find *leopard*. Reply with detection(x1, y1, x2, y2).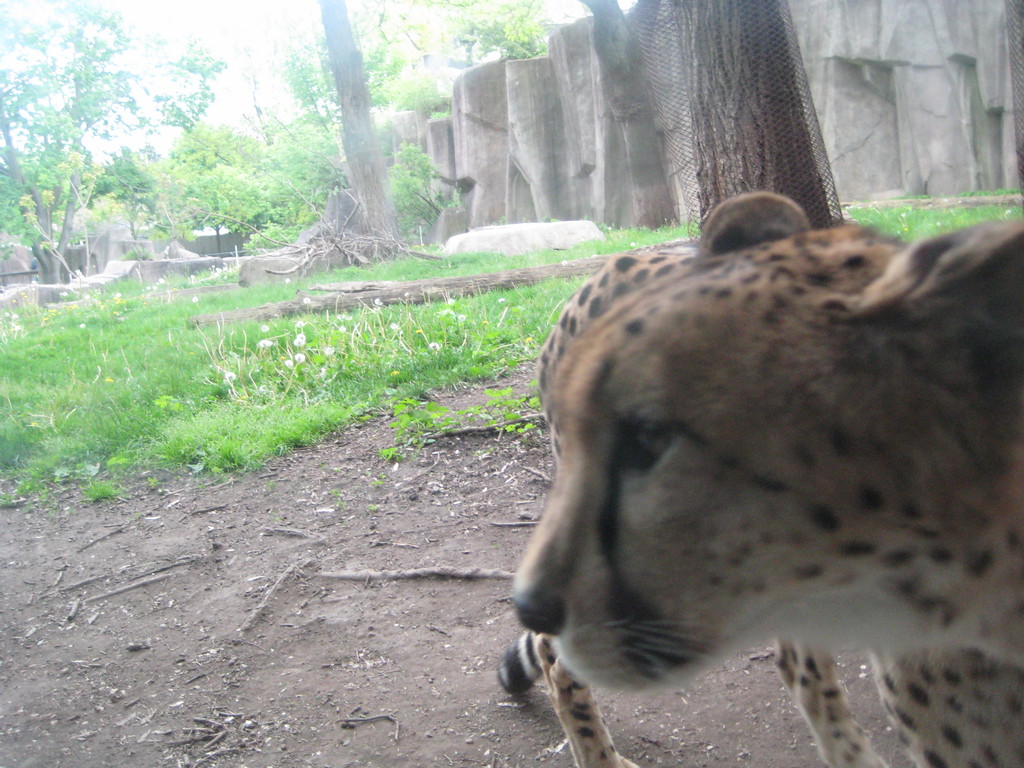
detection(509, 191, 1023, 767).
